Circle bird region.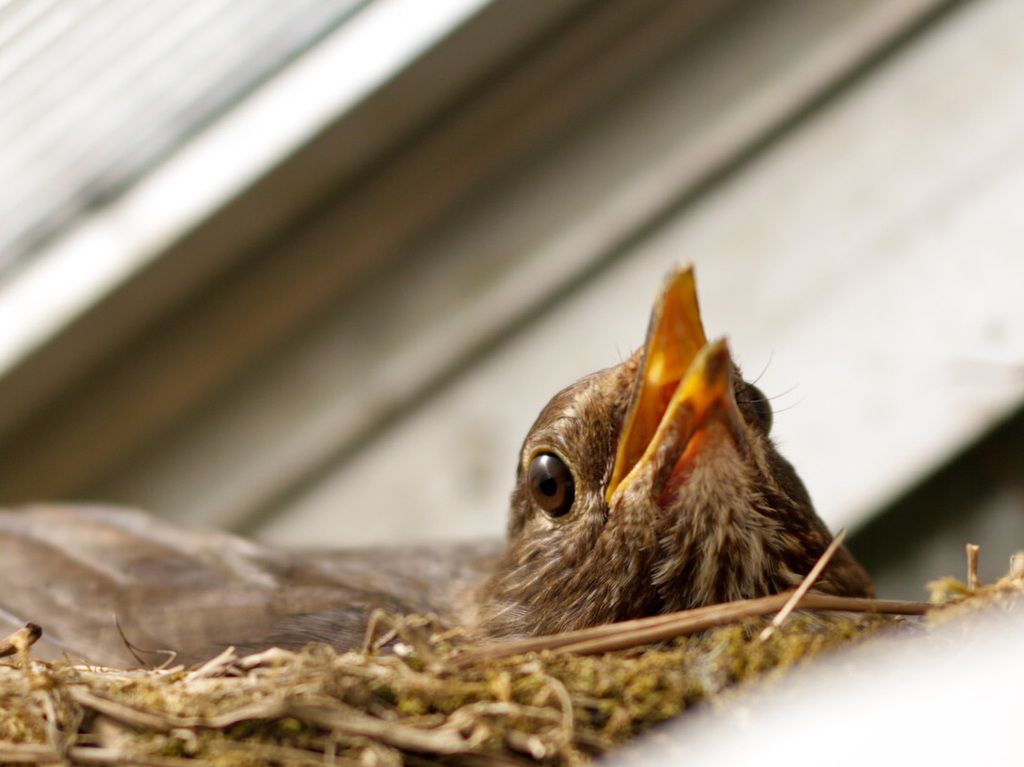
Region: [x1=468, y1=281, x2=915, y2=670].
